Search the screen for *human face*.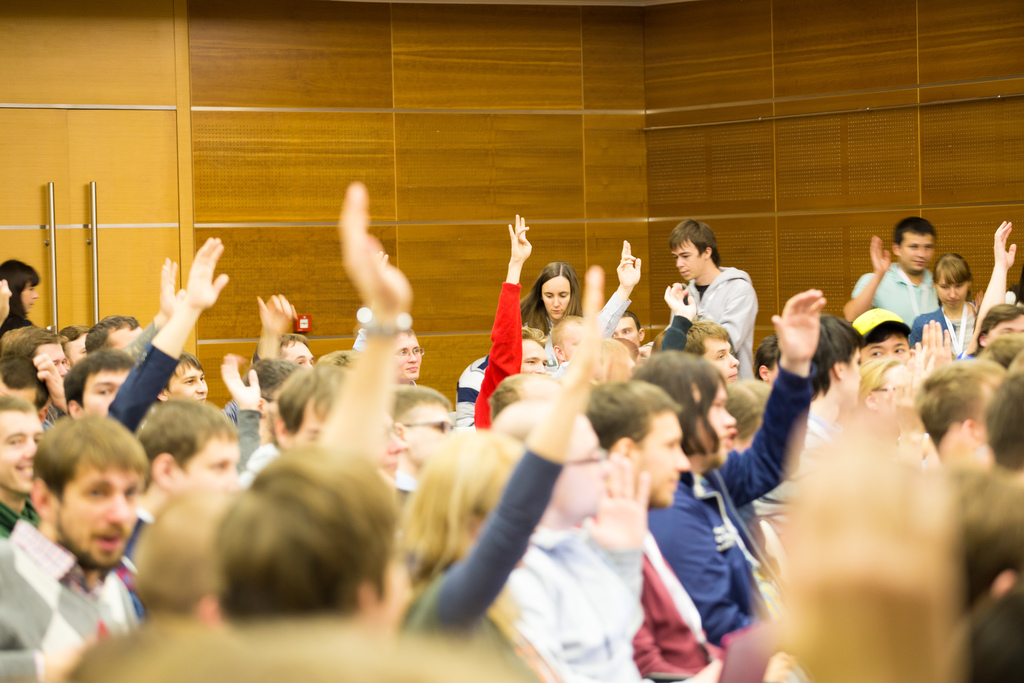
Found at [399, 333, 422, 383].
